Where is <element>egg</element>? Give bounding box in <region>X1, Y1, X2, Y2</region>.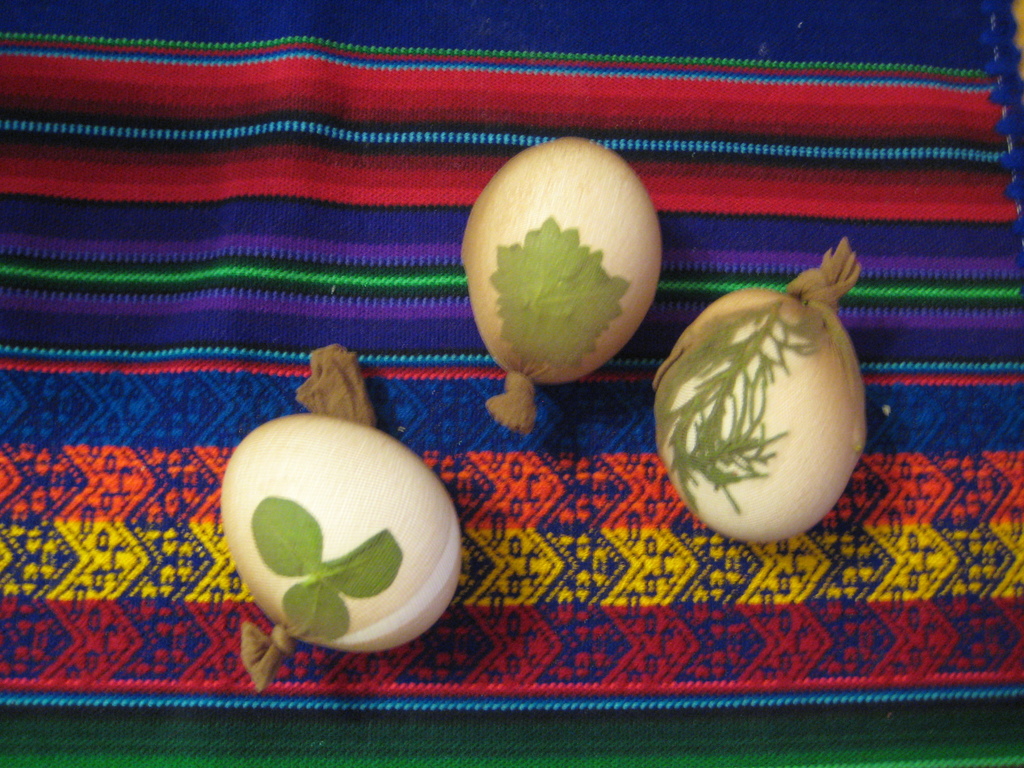
<region>219, 410, 461, 650</region>.
